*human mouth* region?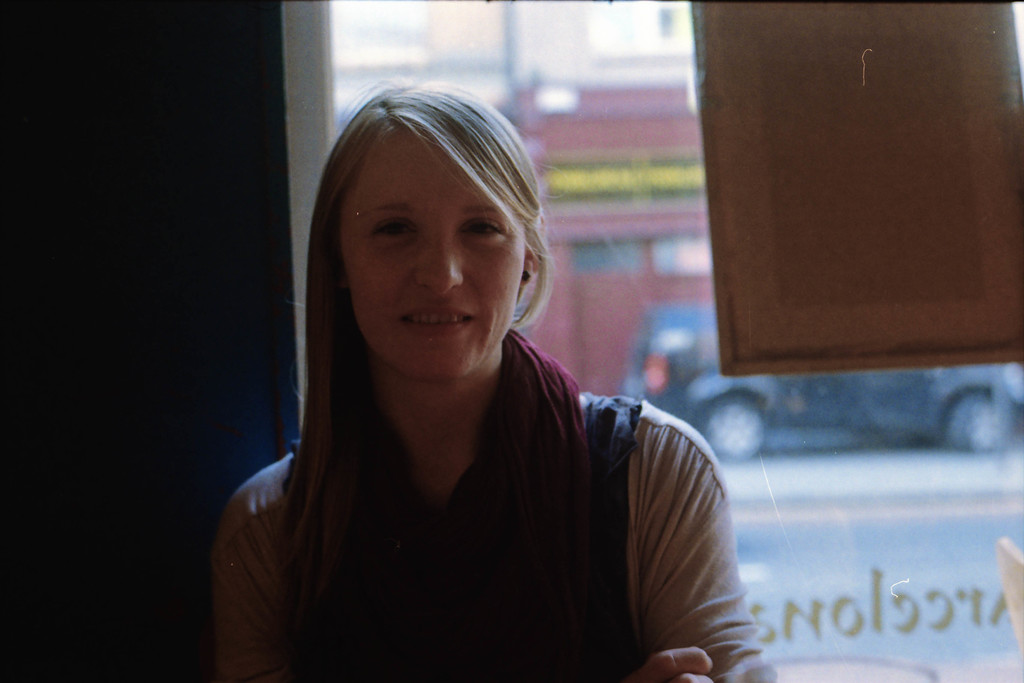
x1=403, y1=305, x2=473, y2=335
